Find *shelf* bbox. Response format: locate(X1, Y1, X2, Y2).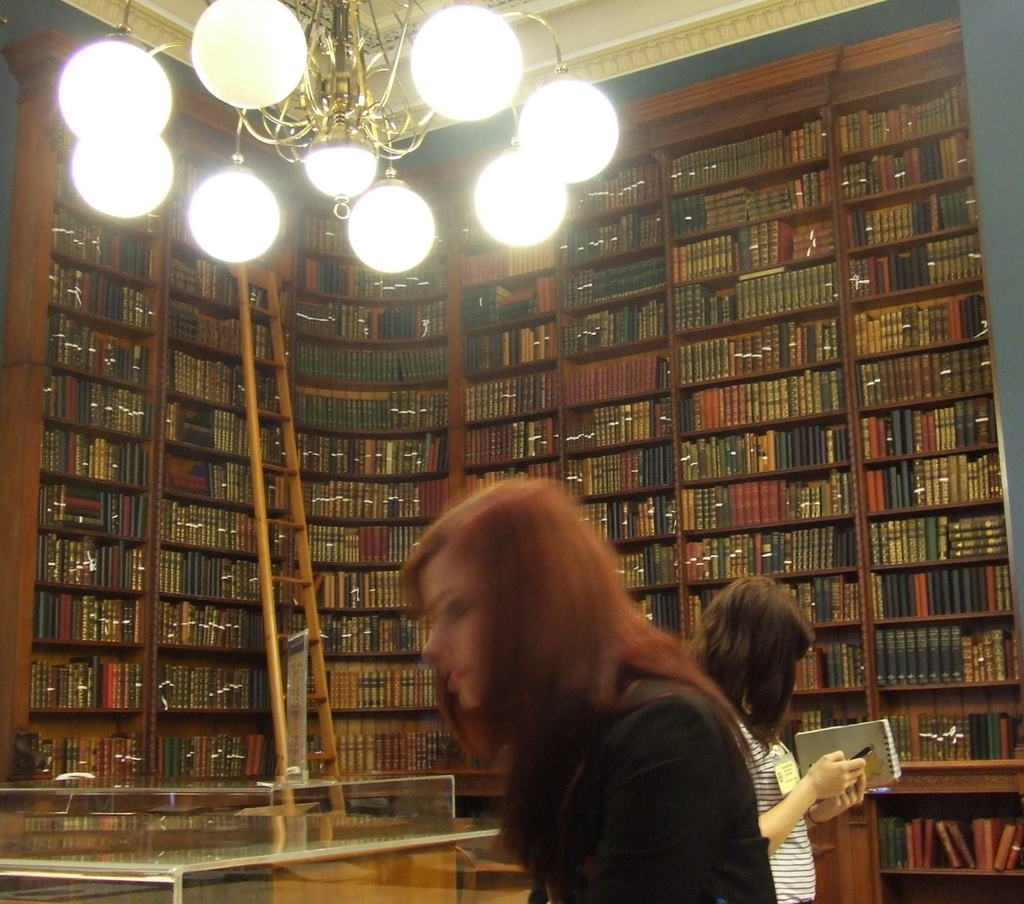
locate(159, 292, 240, 357).
